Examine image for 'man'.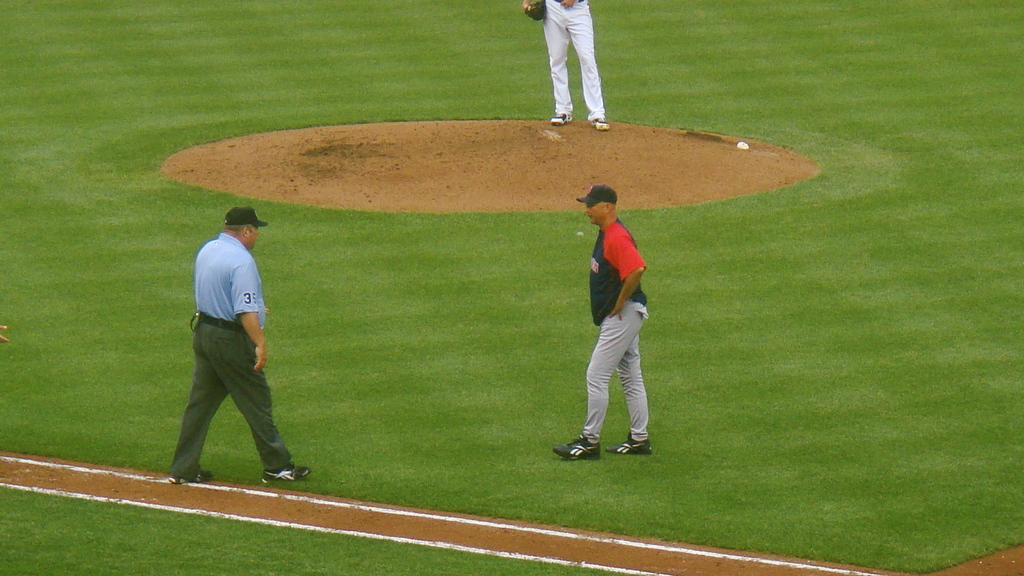
Examination result: (x1=522, y1=0, x2=611, y2=133).
